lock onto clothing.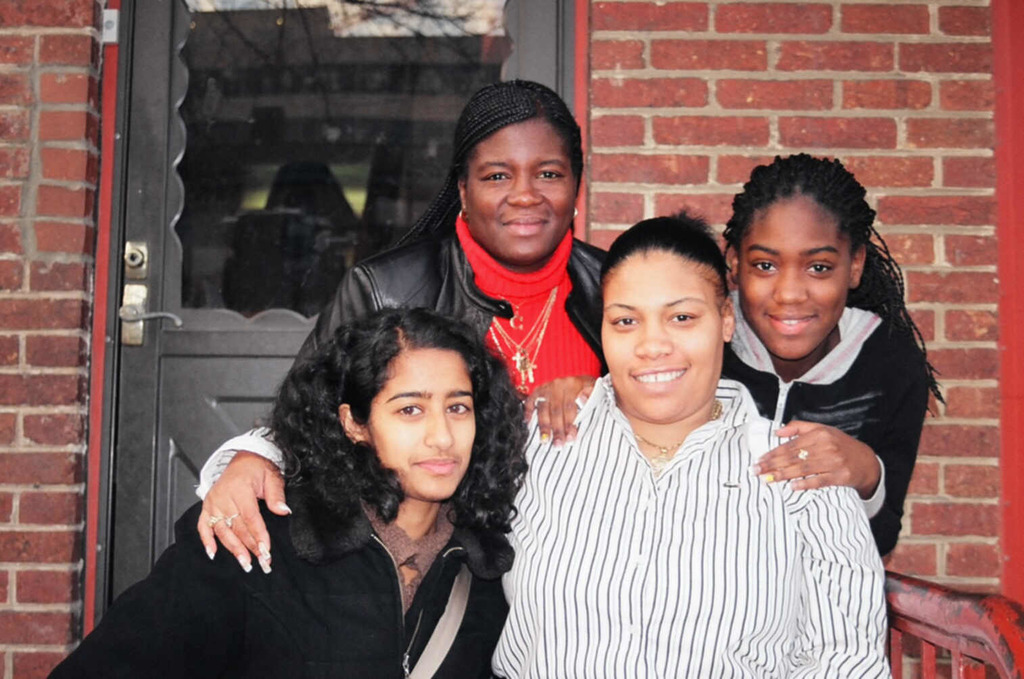
Locked: box=[271, 216, 620, 436].
